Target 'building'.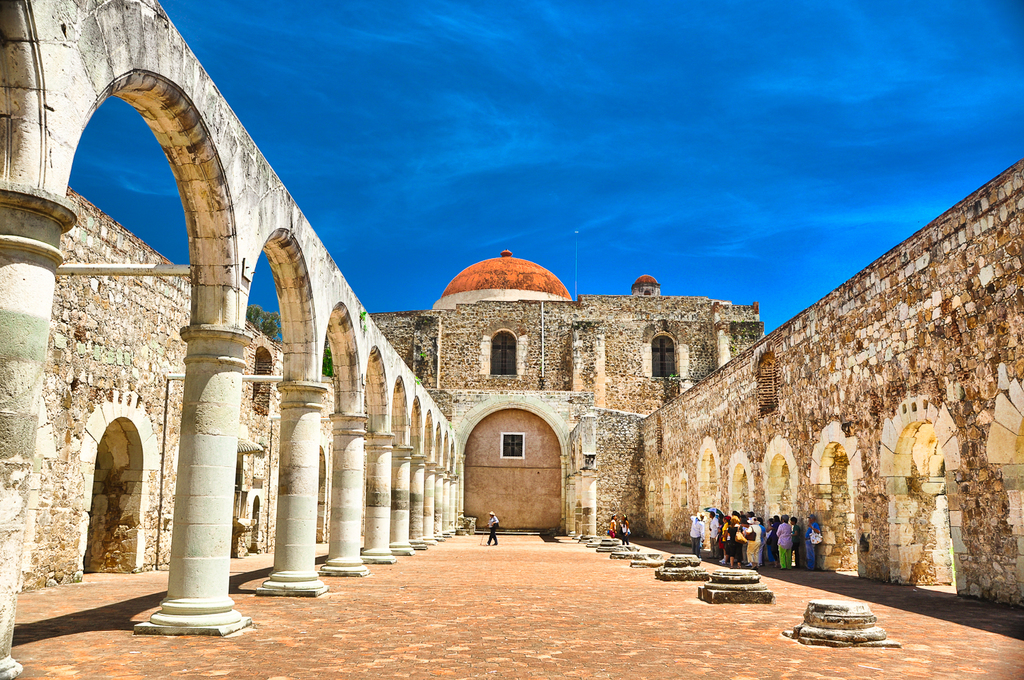
Target region: box=[0, 0, 1023, 679].
